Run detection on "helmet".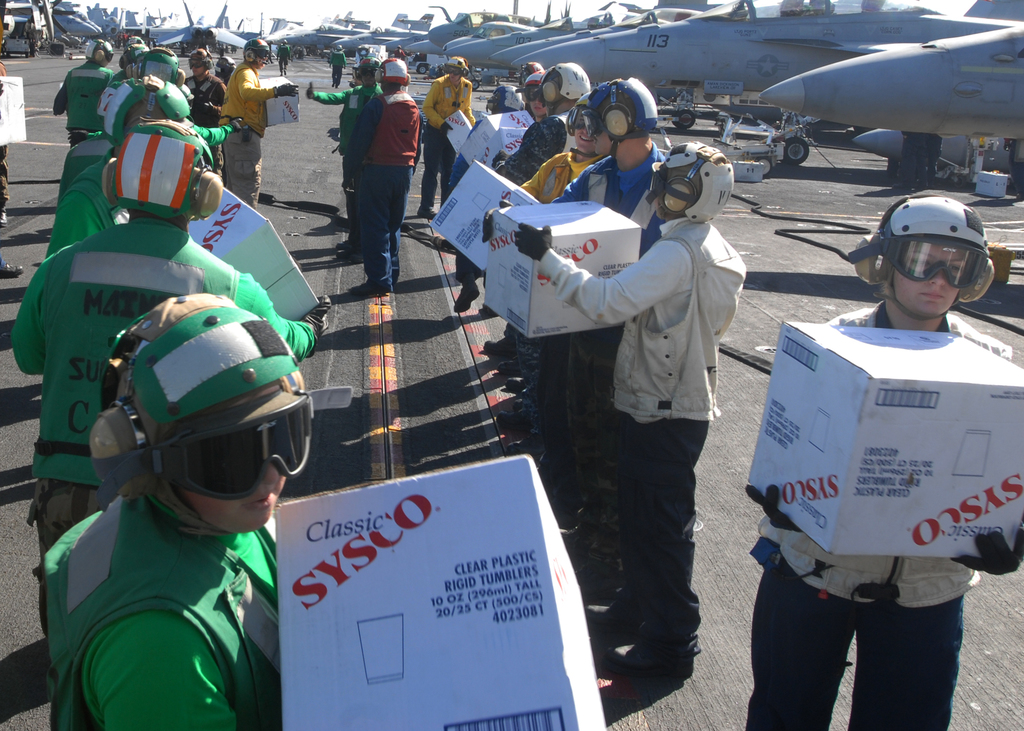
Result: Rect(124, 38, 148, 45).
